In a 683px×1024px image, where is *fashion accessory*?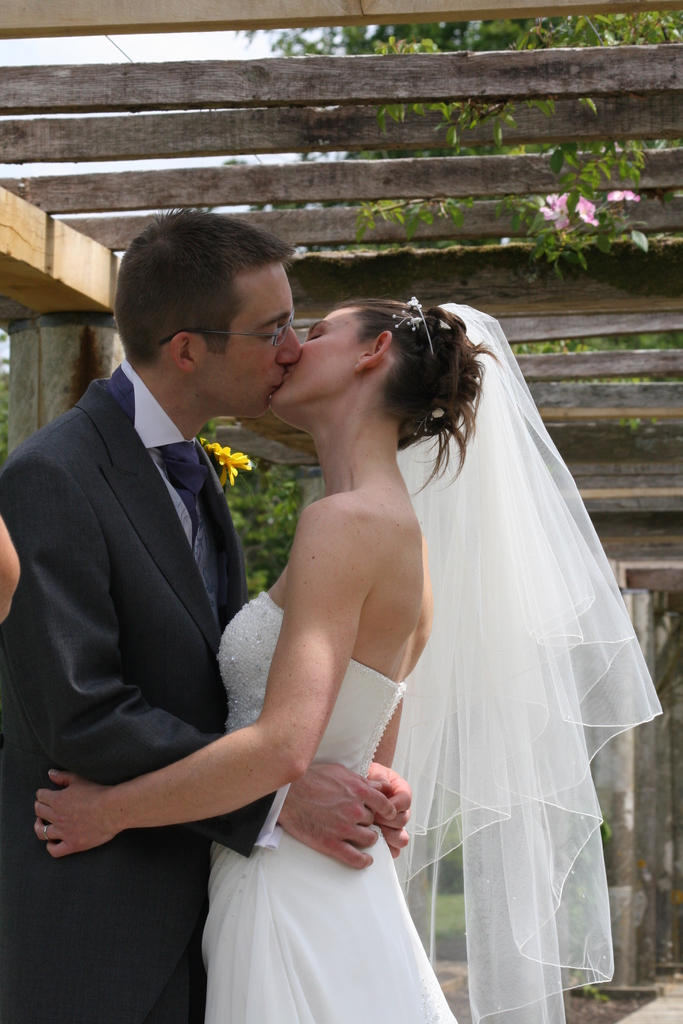
Rect(383, 290, 426, 332).
